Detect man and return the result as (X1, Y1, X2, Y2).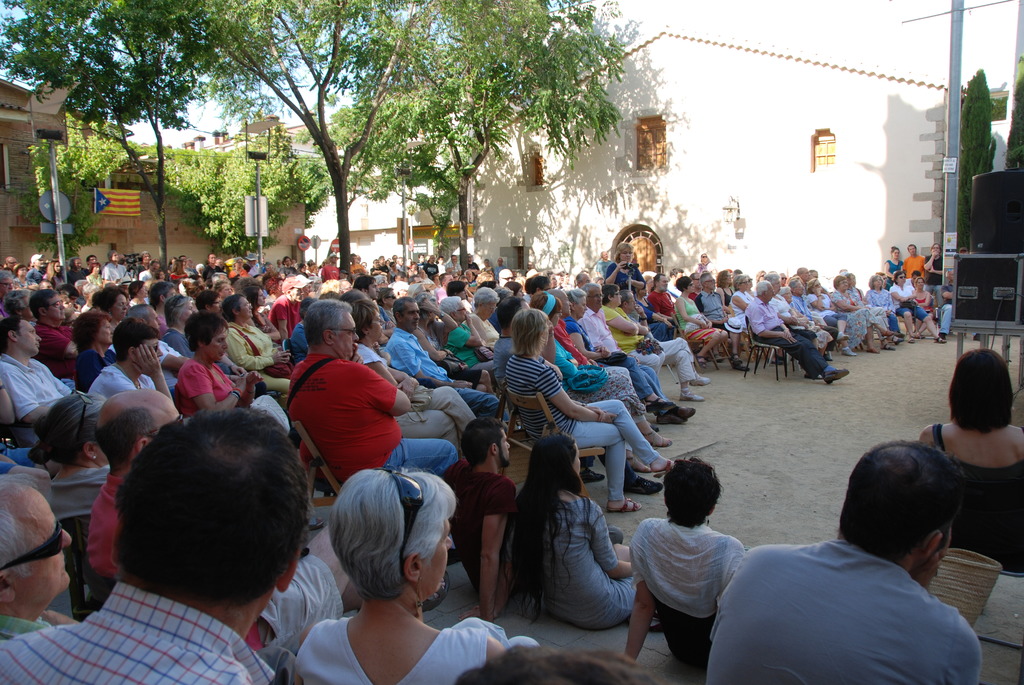
(422, 253, 439, 280).
